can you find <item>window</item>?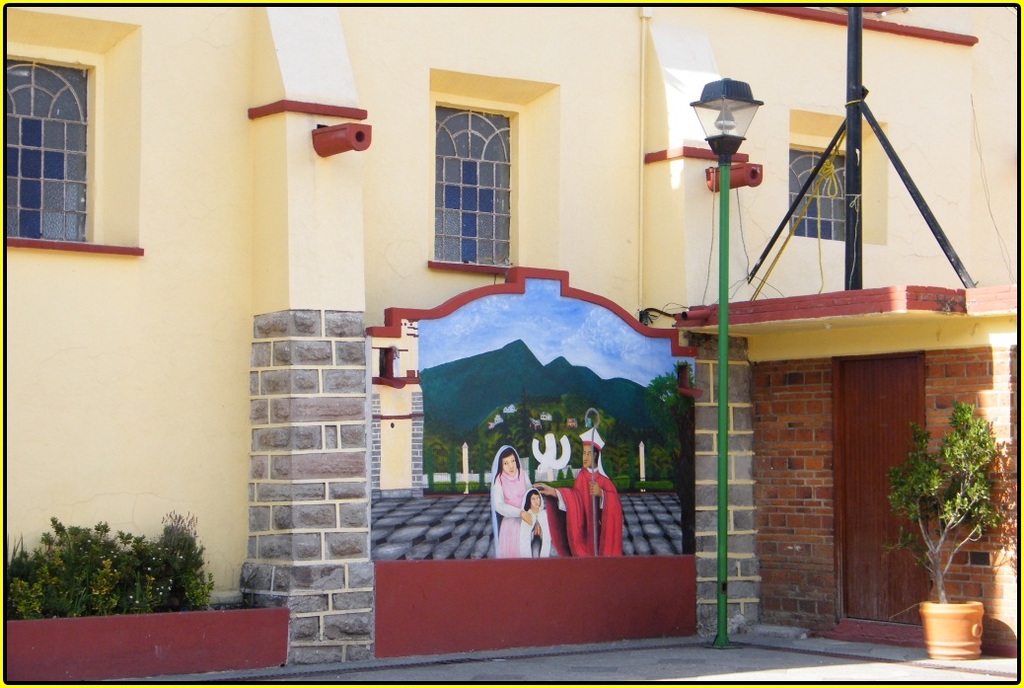
Yes, bounding box: [782, 143, 850, 242].
